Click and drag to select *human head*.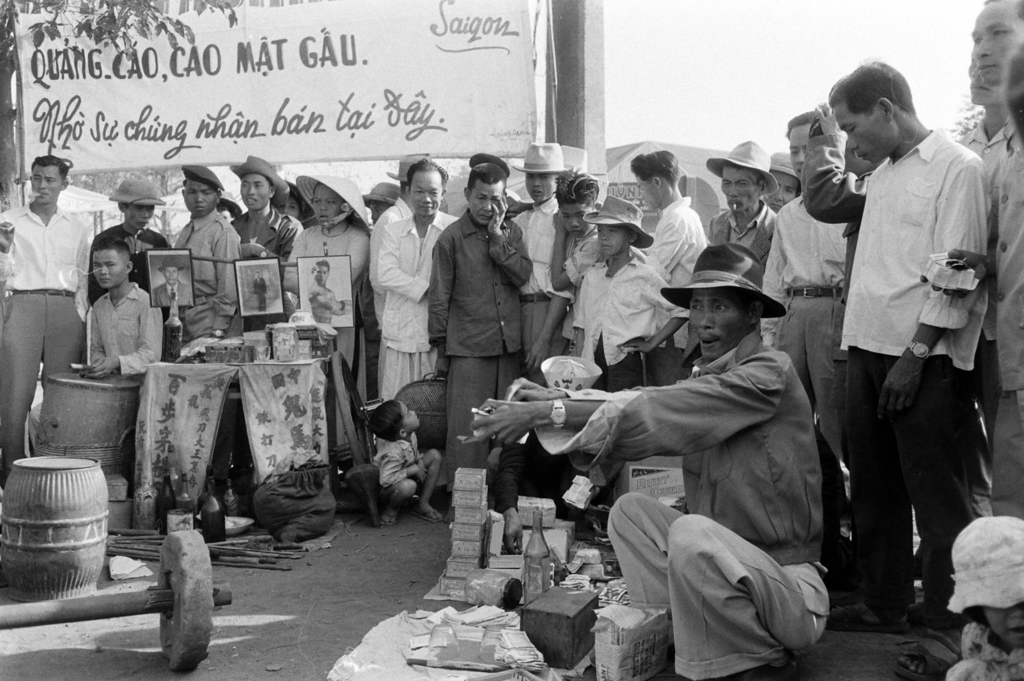
Selection: <region>462, 163, 507, 226</region>.
